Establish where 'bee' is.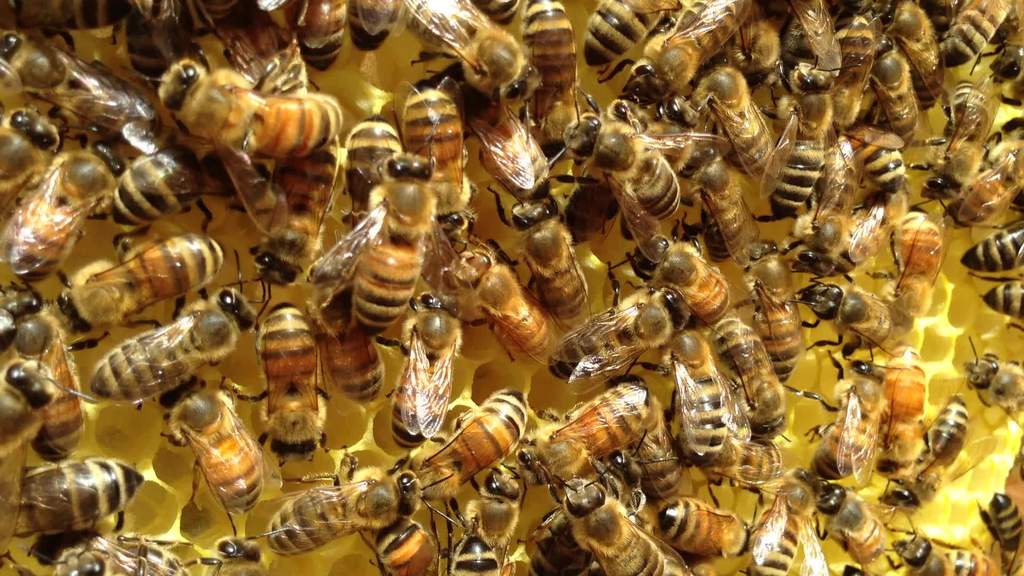
Established at [529, 477, 662, 575].
